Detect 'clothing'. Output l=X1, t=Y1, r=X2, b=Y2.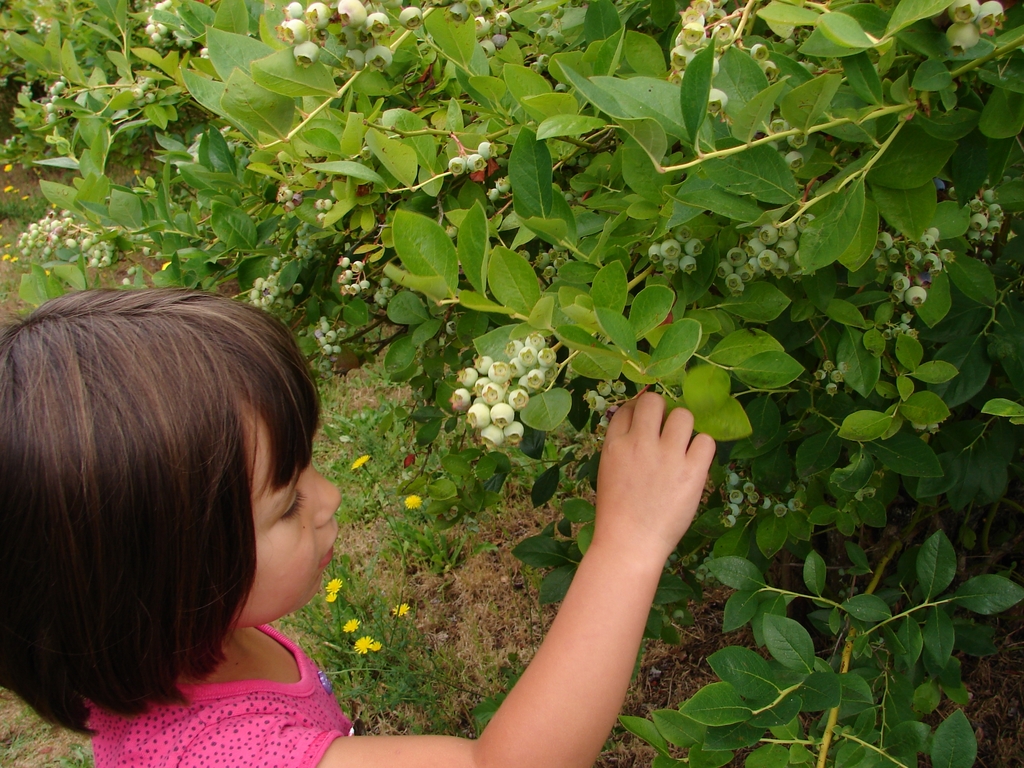
l=76, t=621, r=354, b=767.
